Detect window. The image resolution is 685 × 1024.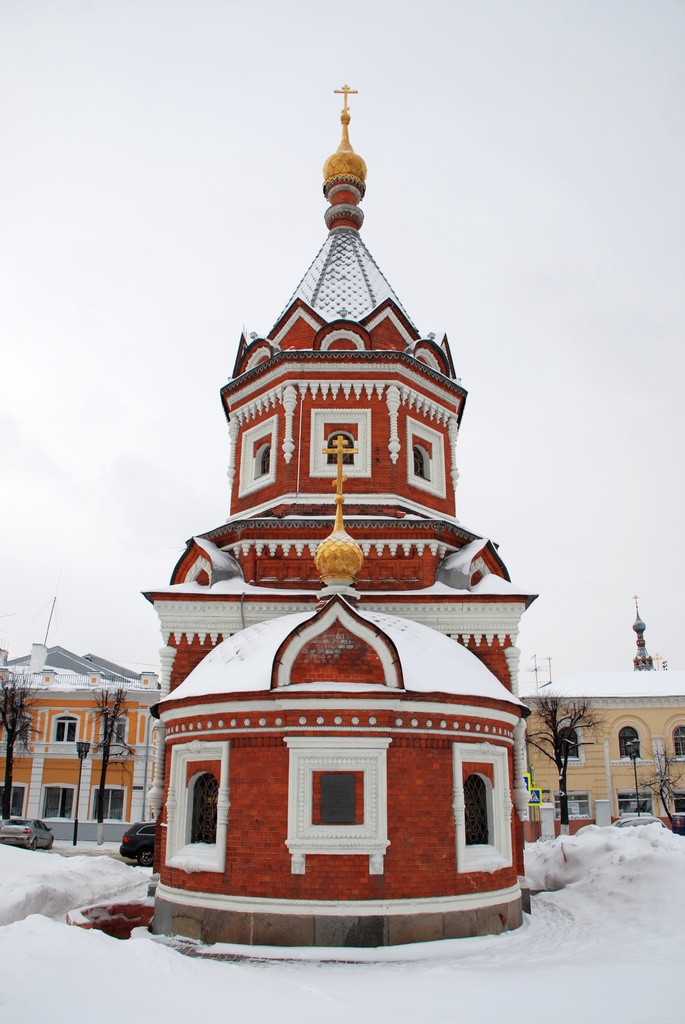
[618,721,639,762].
